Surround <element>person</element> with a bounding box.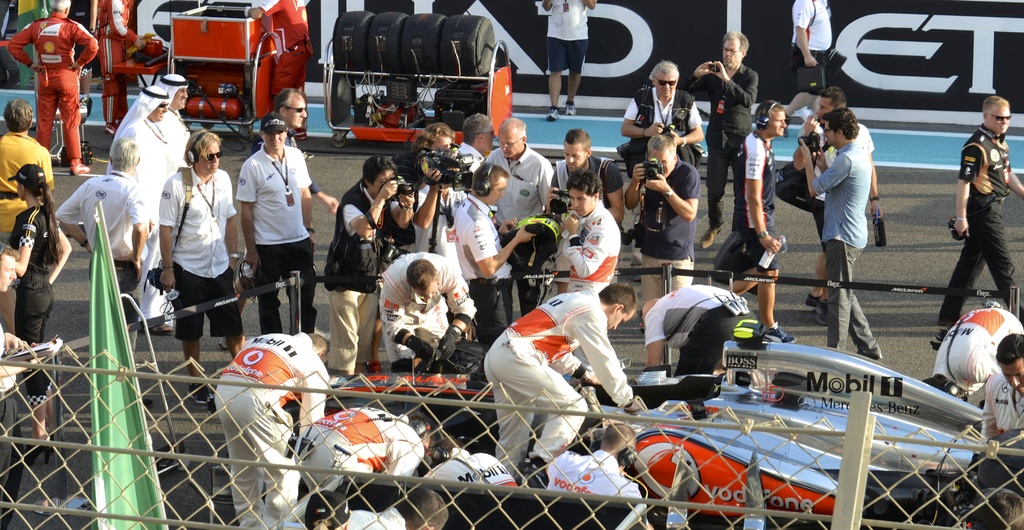
pyautogui.locateOnScreen(798, 106, 883, 360).
